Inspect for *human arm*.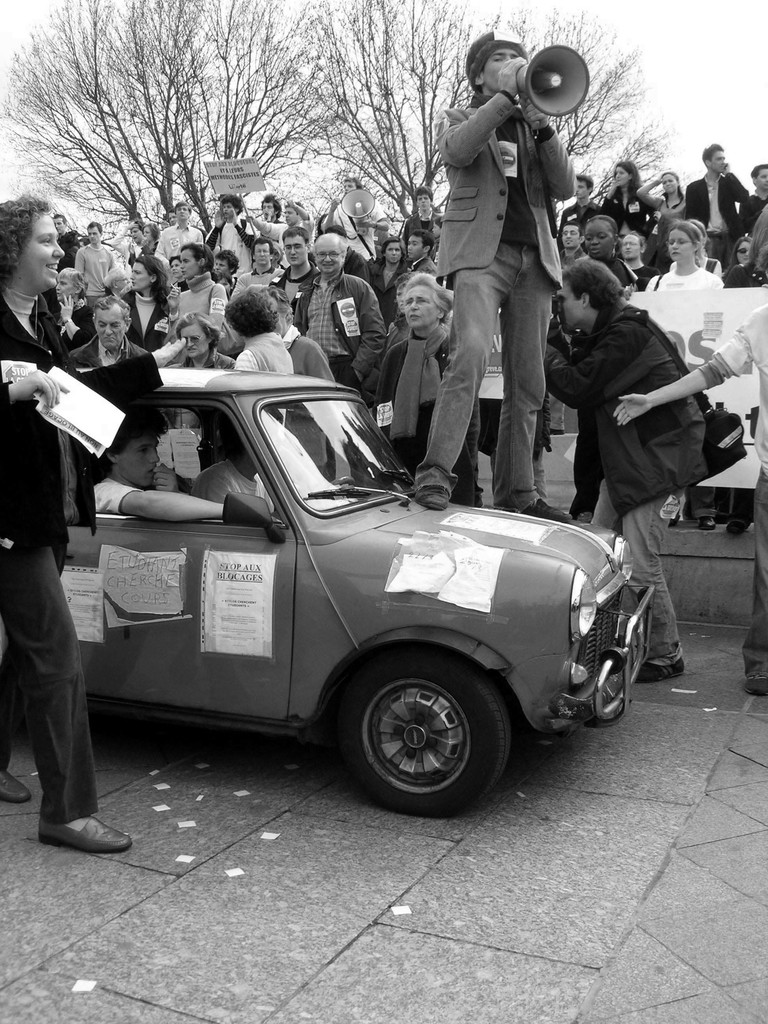
Inspection: 84,479,232,529.
